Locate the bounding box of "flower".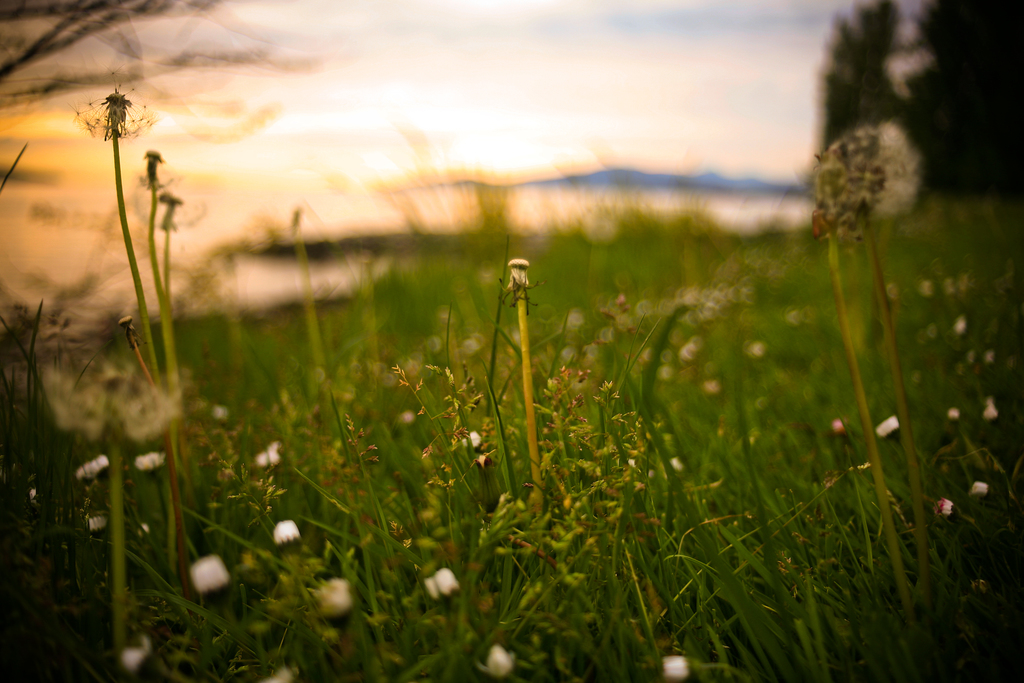
Bounding box: box=[318, 574, 352, 614].
